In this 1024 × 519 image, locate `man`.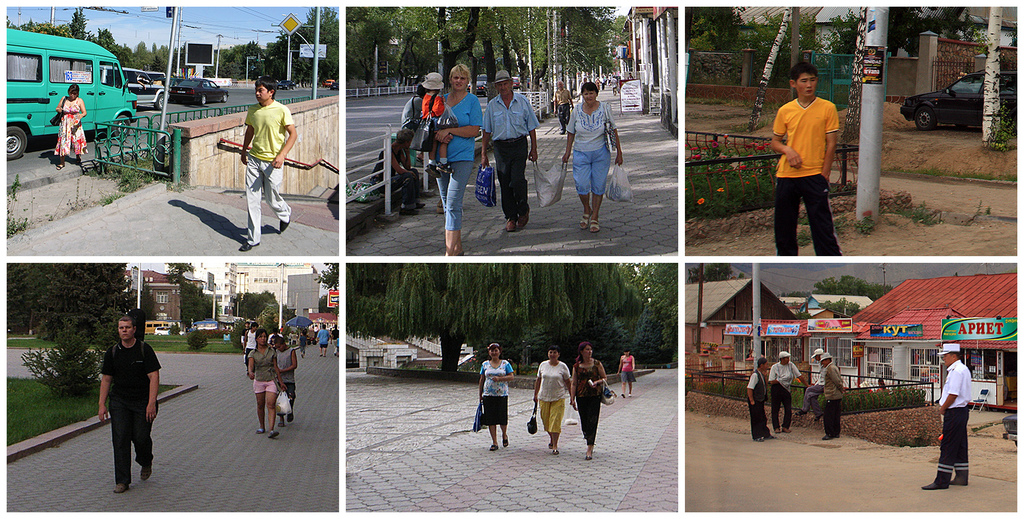
Bounding box: l=98, t=316, r=163, b=492.
